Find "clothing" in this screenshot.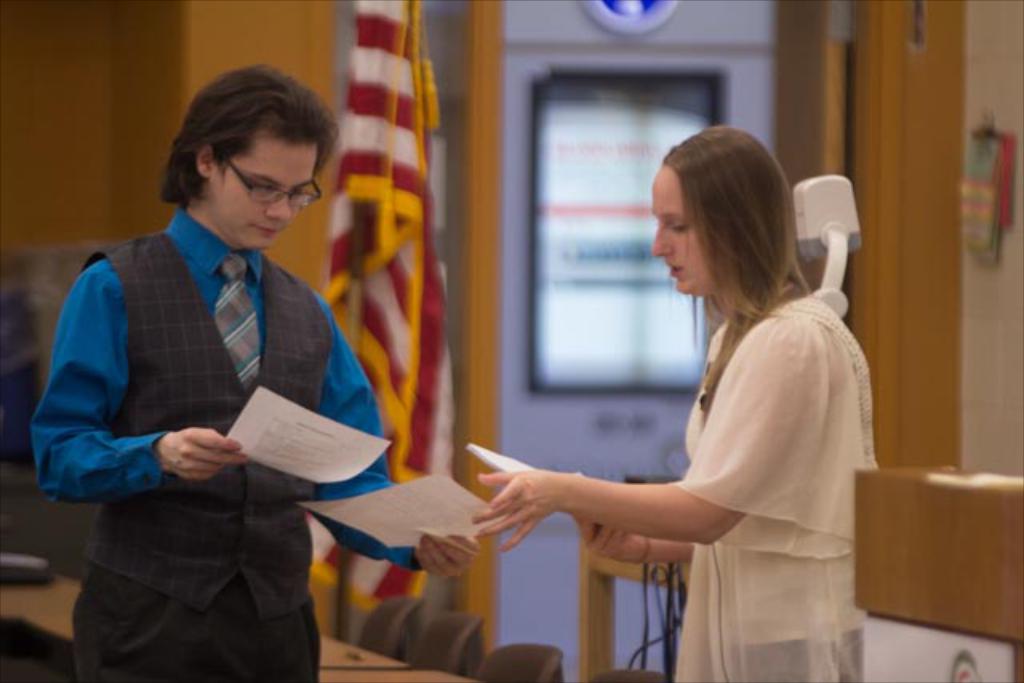
The bounding box for "clothing" is box(27, 157, 386, 649).
